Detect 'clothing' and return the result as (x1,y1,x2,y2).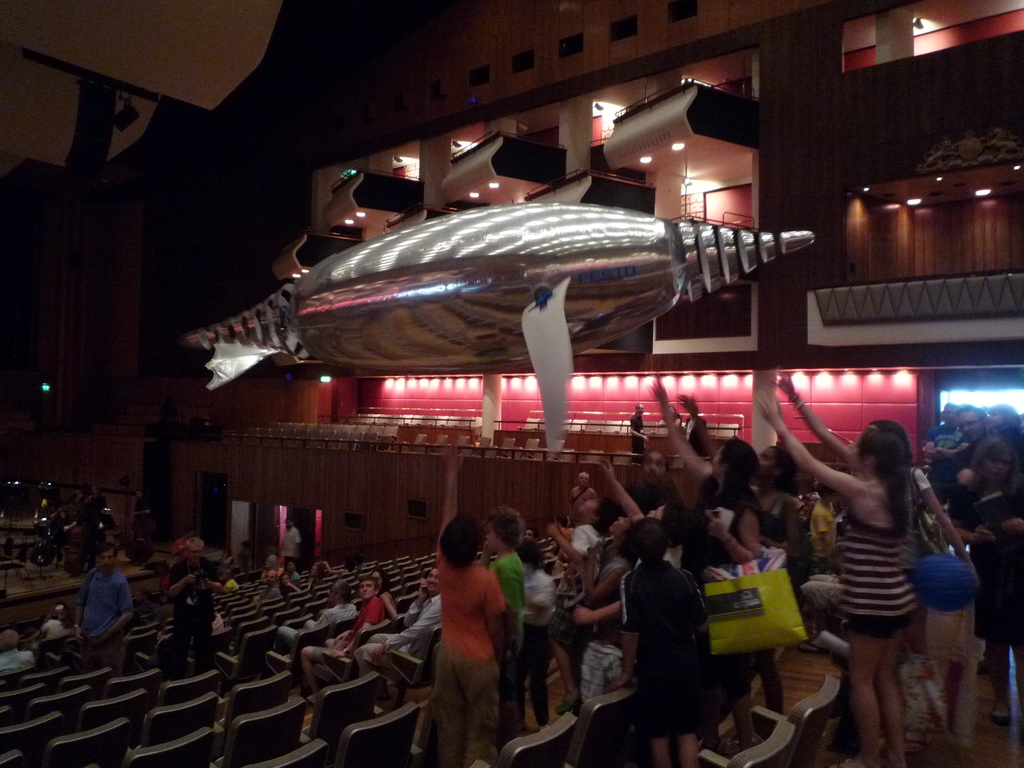
(282,581,294,596).
